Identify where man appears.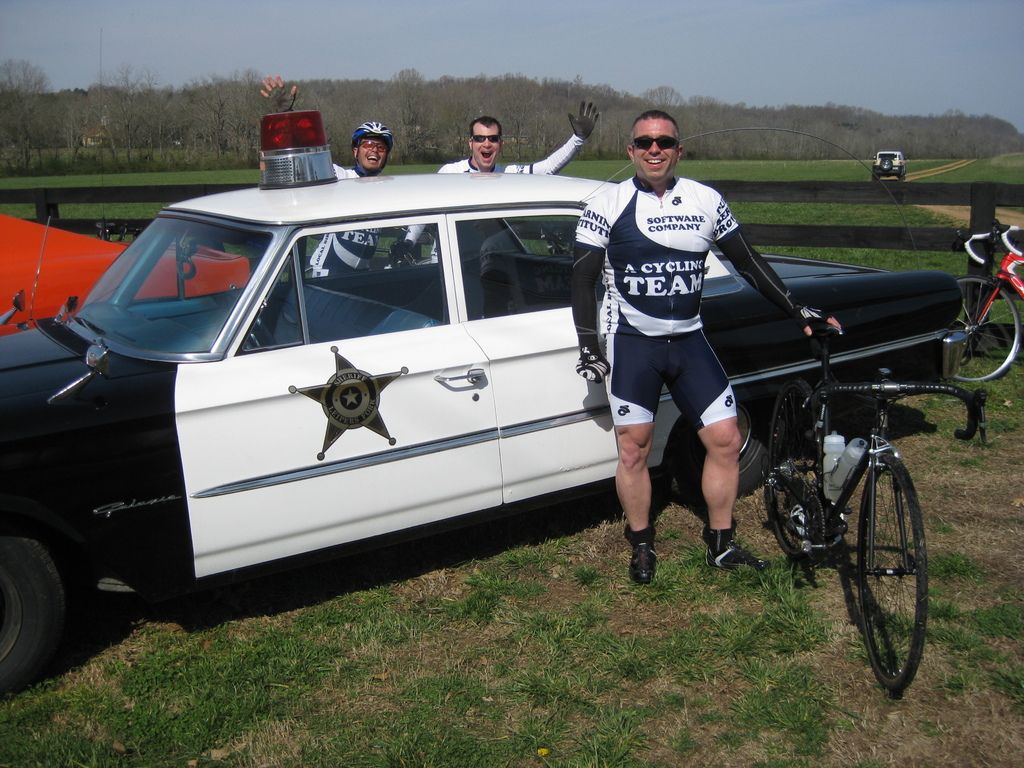
Appears at bbox=[262, 78, 392, 279].
